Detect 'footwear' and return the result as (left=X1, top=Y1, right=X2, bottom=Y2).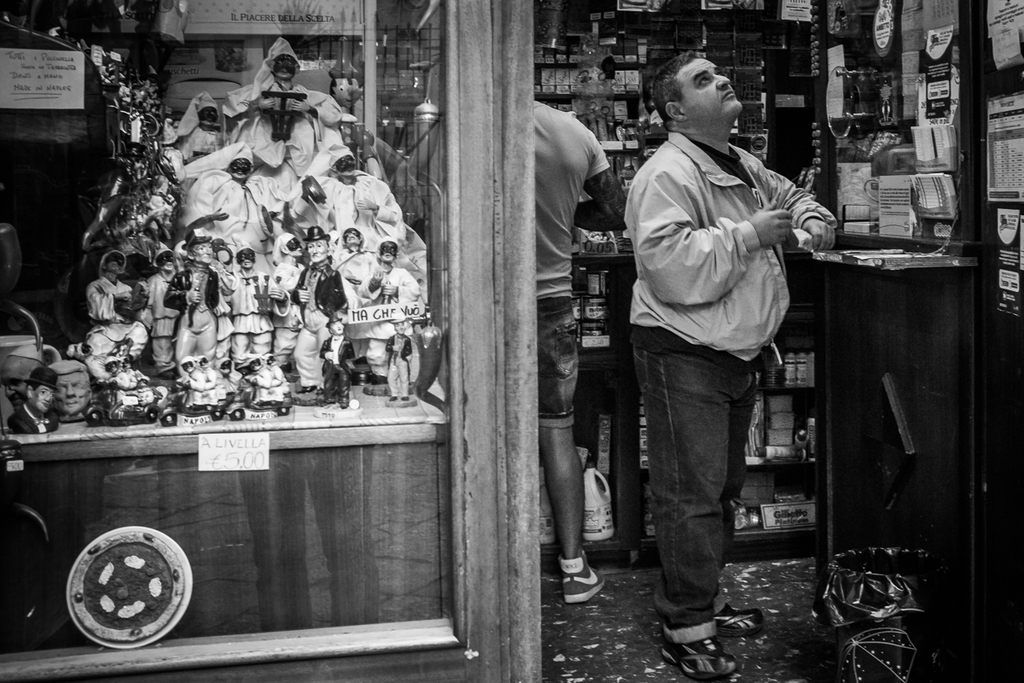
(left=554, top=555, right=612, bottom=625).
